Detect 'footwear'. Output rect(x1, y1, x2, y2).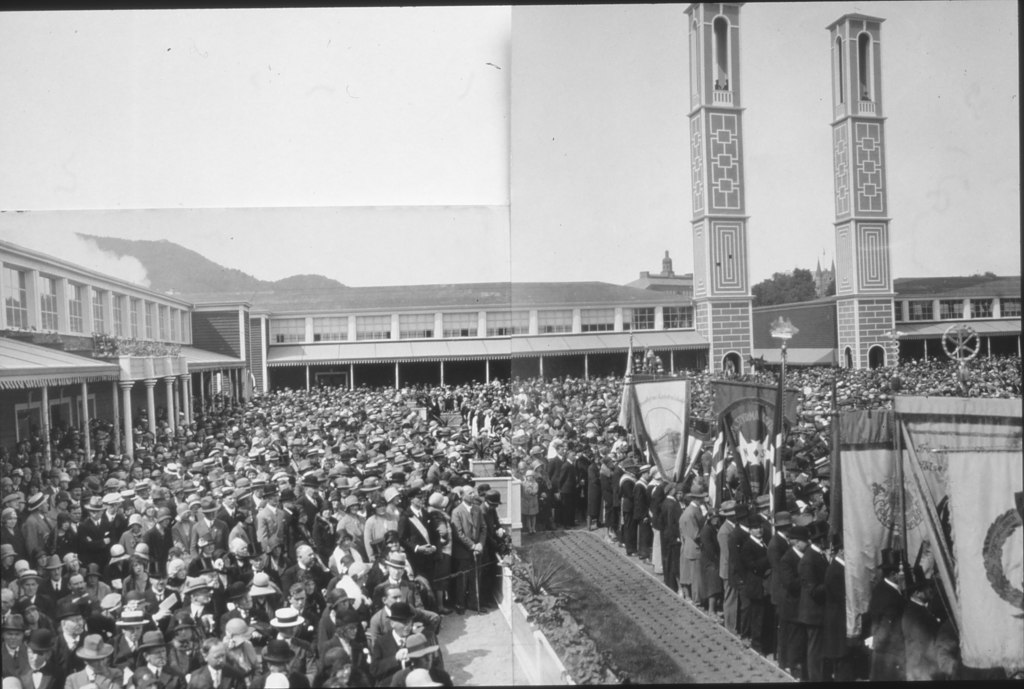
rect(470, 603, 485, 613).
